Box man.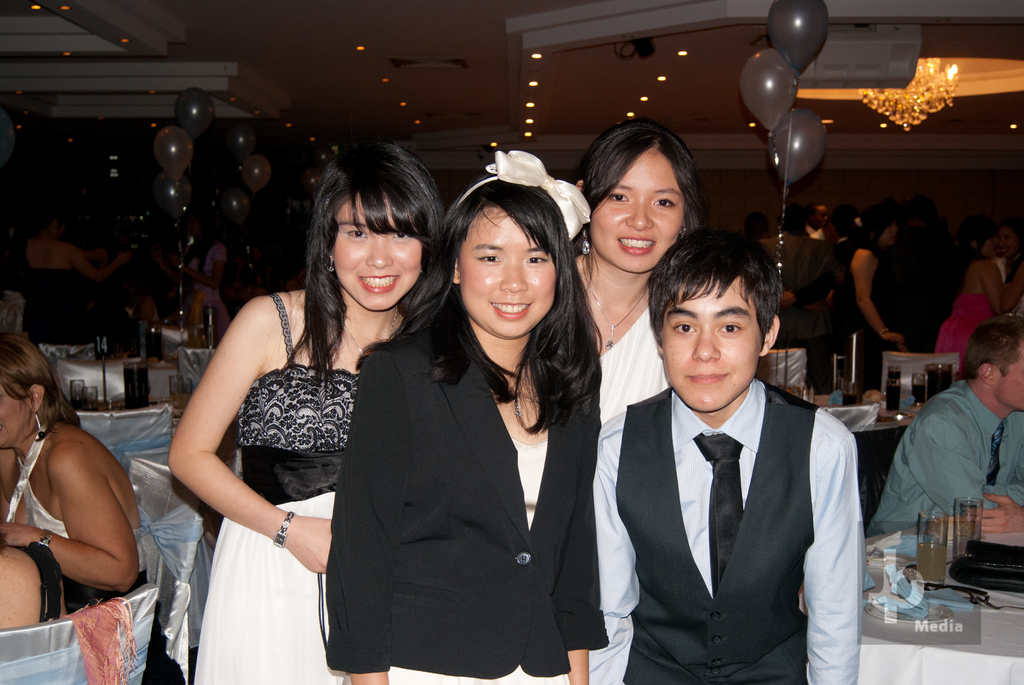
[593,245,872,684].
